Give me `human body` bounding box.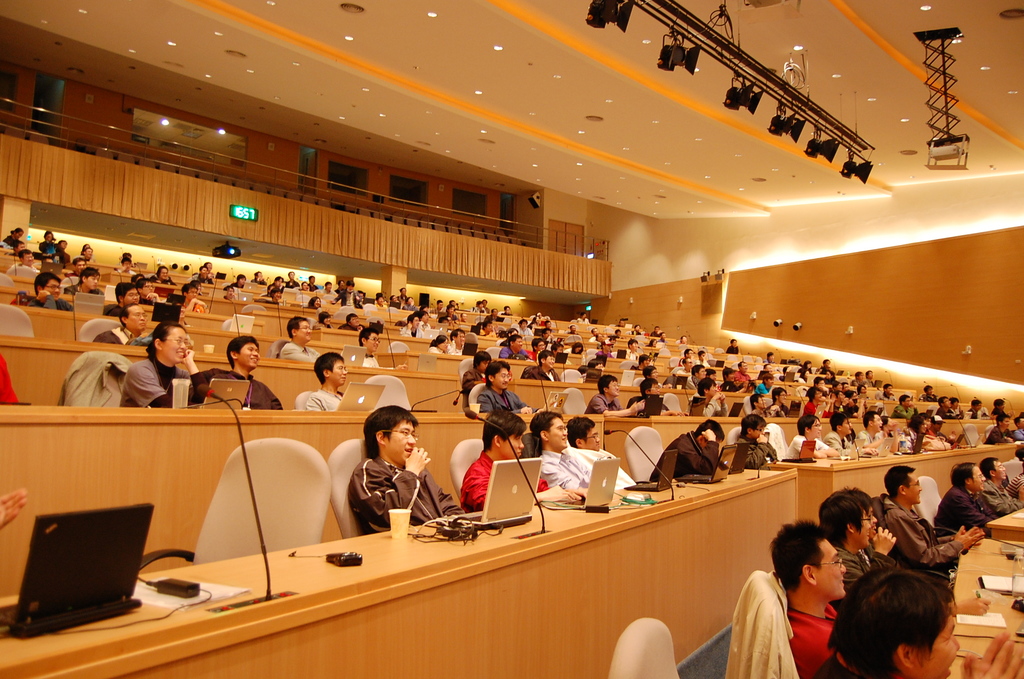
(757,373,772,395).
